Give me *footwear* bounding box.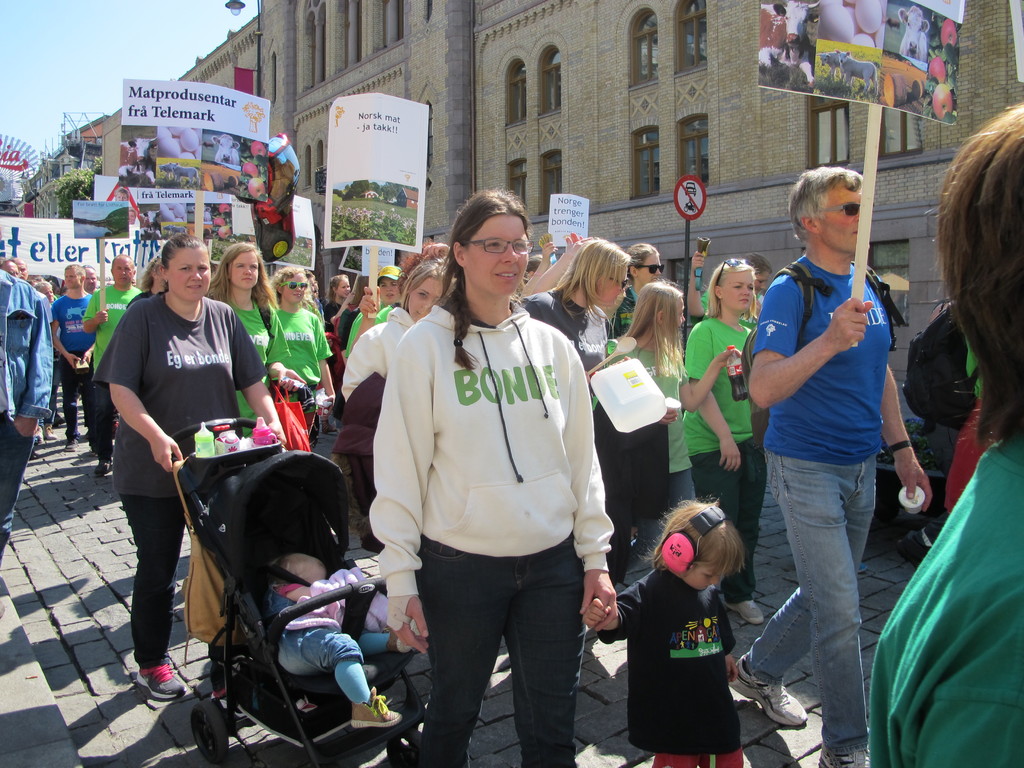
730,655,804,726.
